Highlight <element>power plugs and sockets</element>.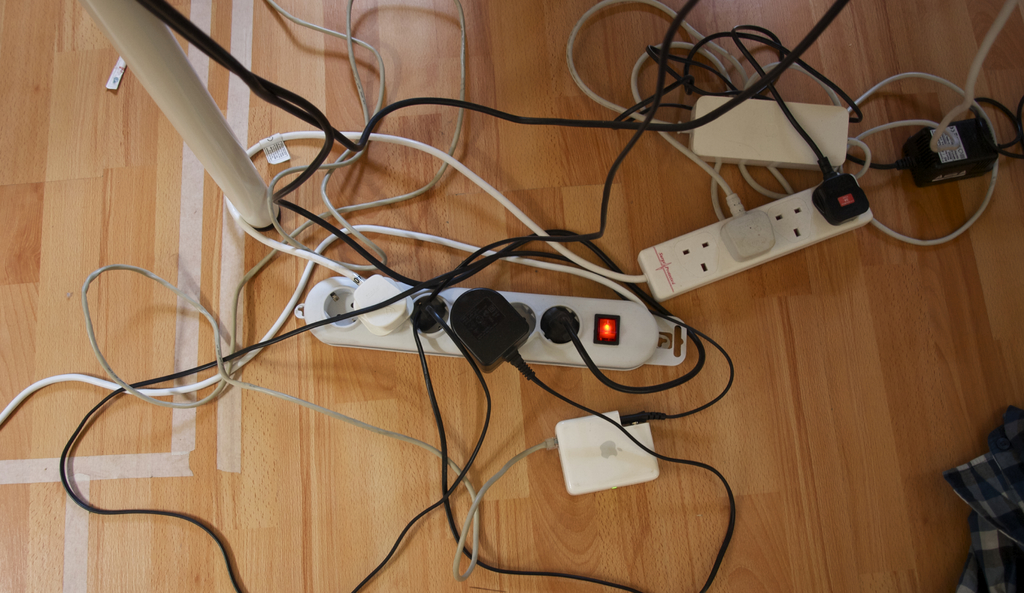
Highlighted region: [722,194,778,264].
